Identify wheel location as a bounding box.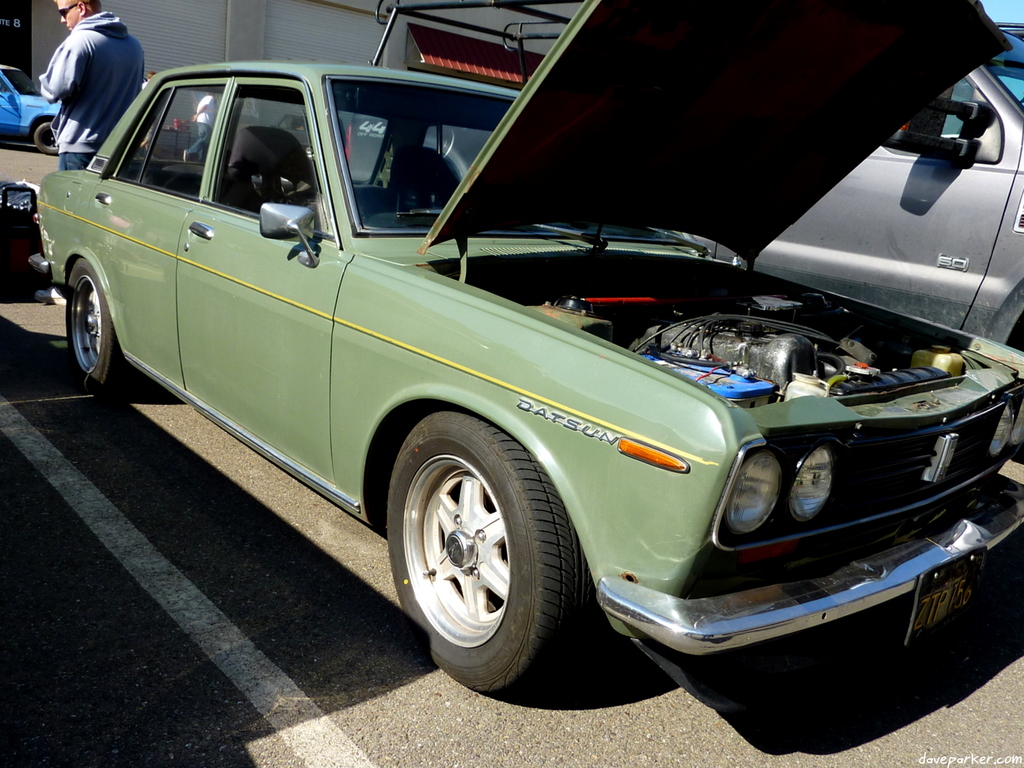
select_region(33, 122, 58, 154).
